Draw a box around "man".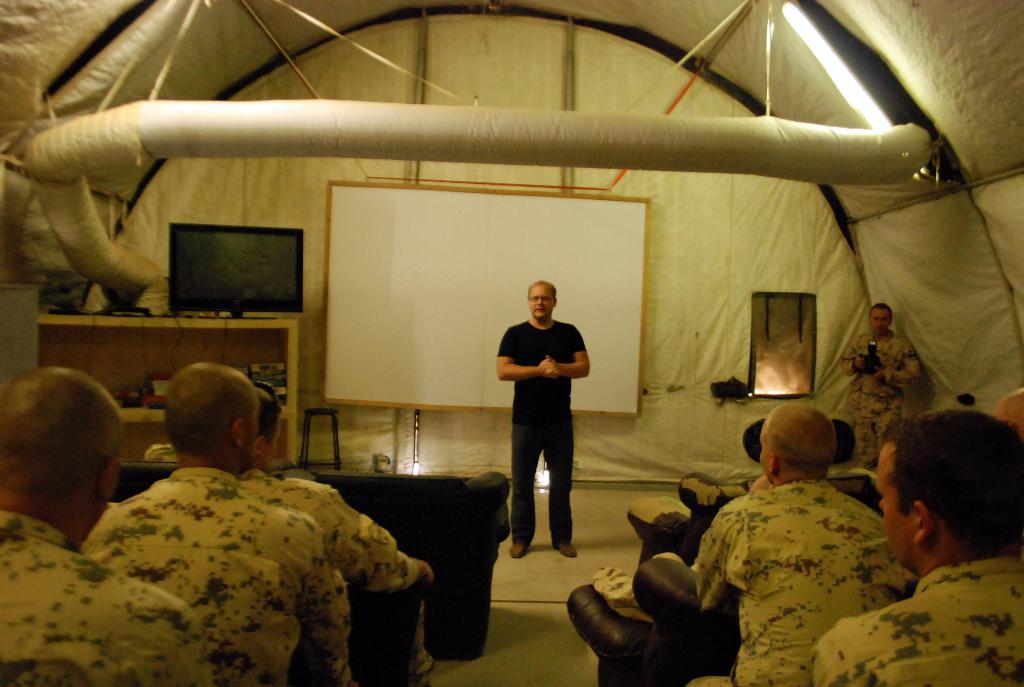
231/386/436/684.
